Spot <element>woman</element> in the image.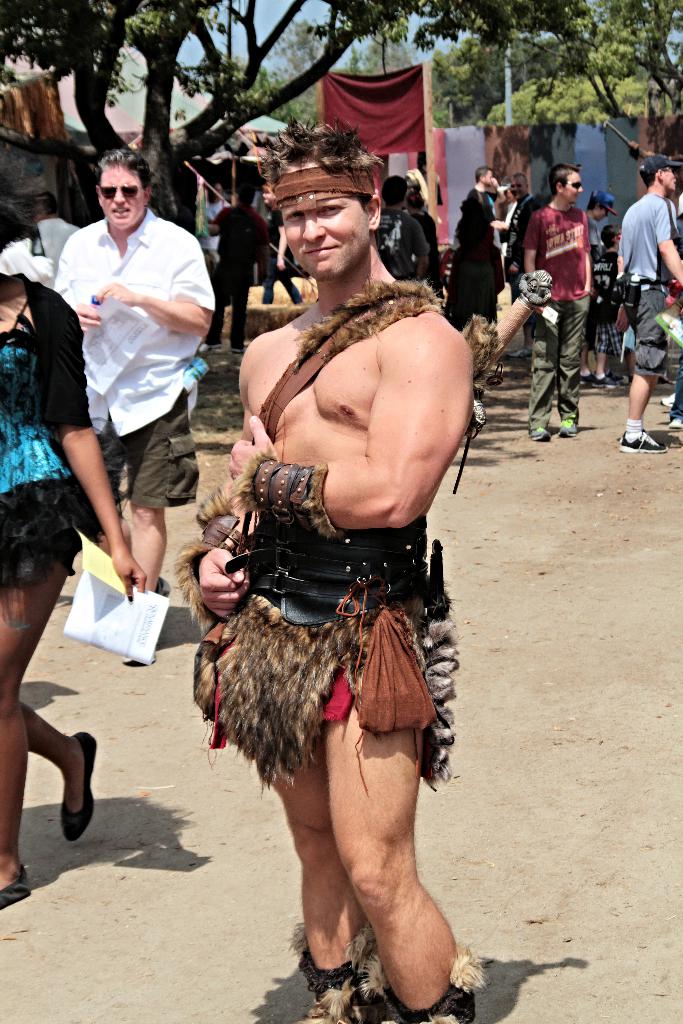
<element>woman</element> found at x1=0 y1=203 x2=145 y2=896.
